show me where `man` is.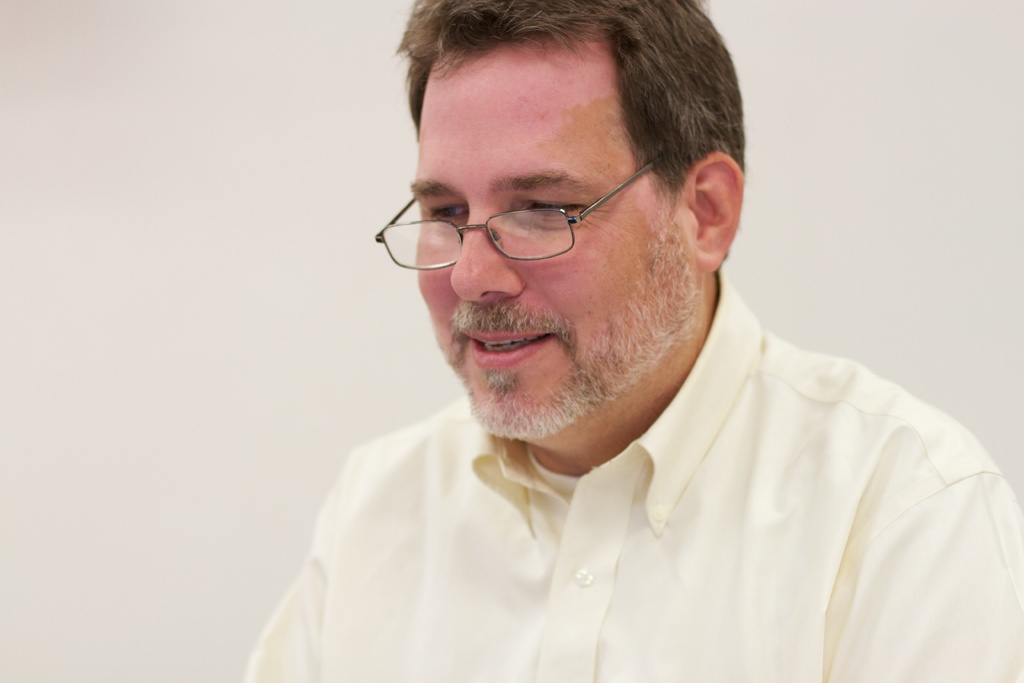
`man` is at 214,0,997,675.
